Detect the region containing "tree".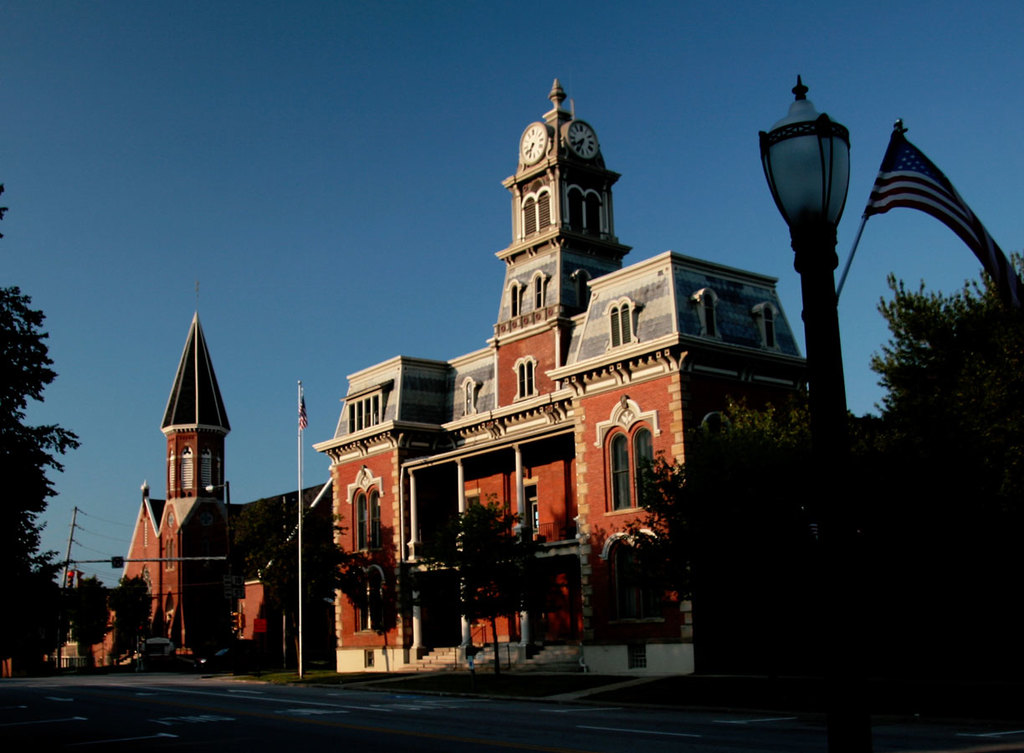
crop(0, 180, 84, 677).
